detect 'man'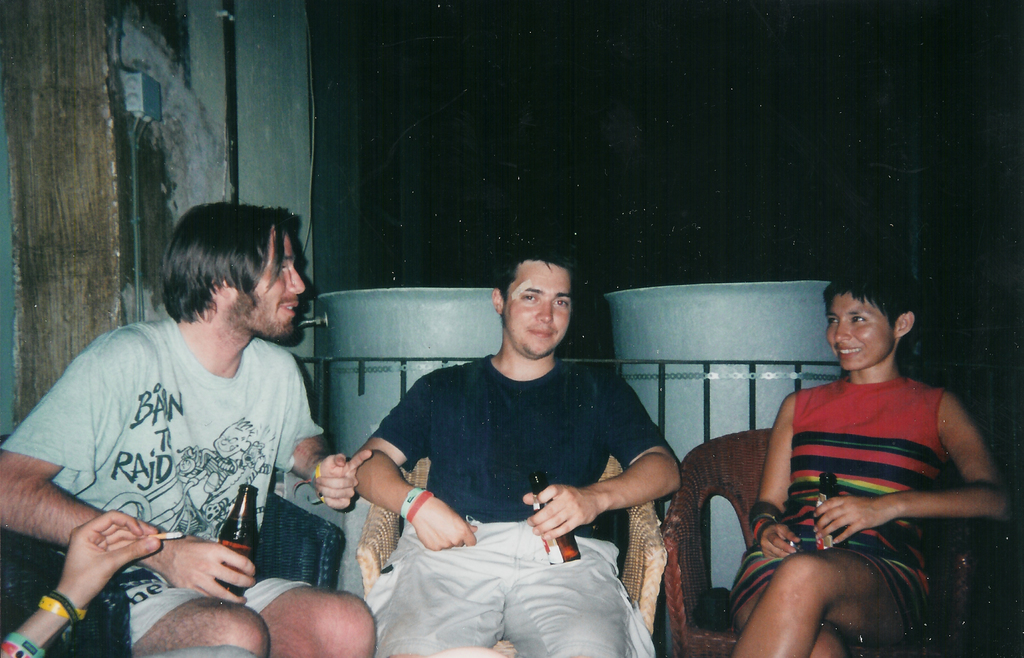
l=334, t=250, r=684, b=657
